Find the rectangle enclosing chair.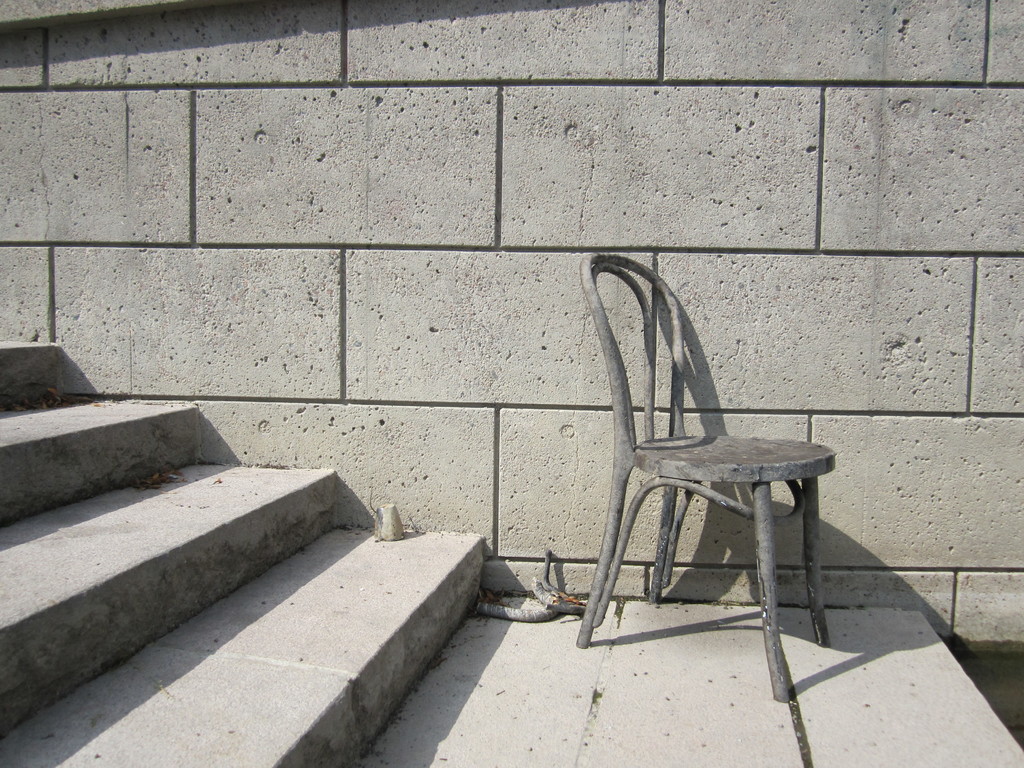
bbox=(552, 236, 850, 705).
